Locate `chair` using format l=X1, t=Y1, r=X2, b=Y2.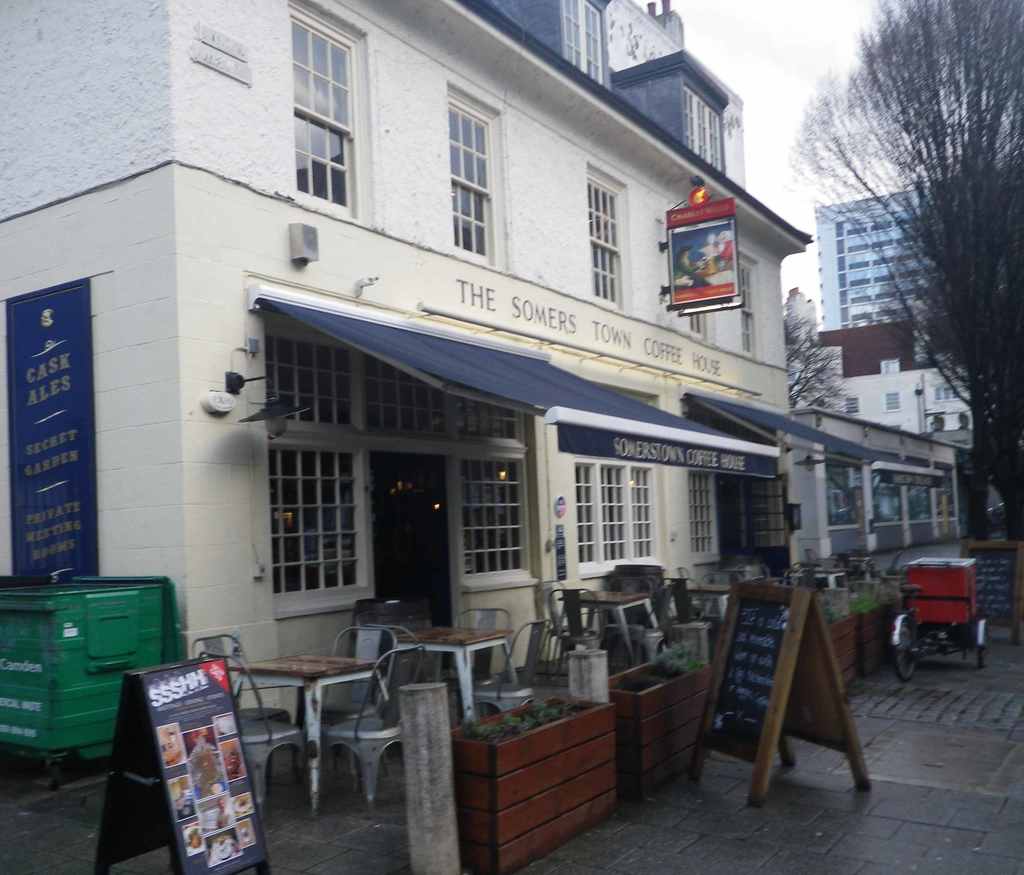
l=536, t=578, r=593, b=684.
